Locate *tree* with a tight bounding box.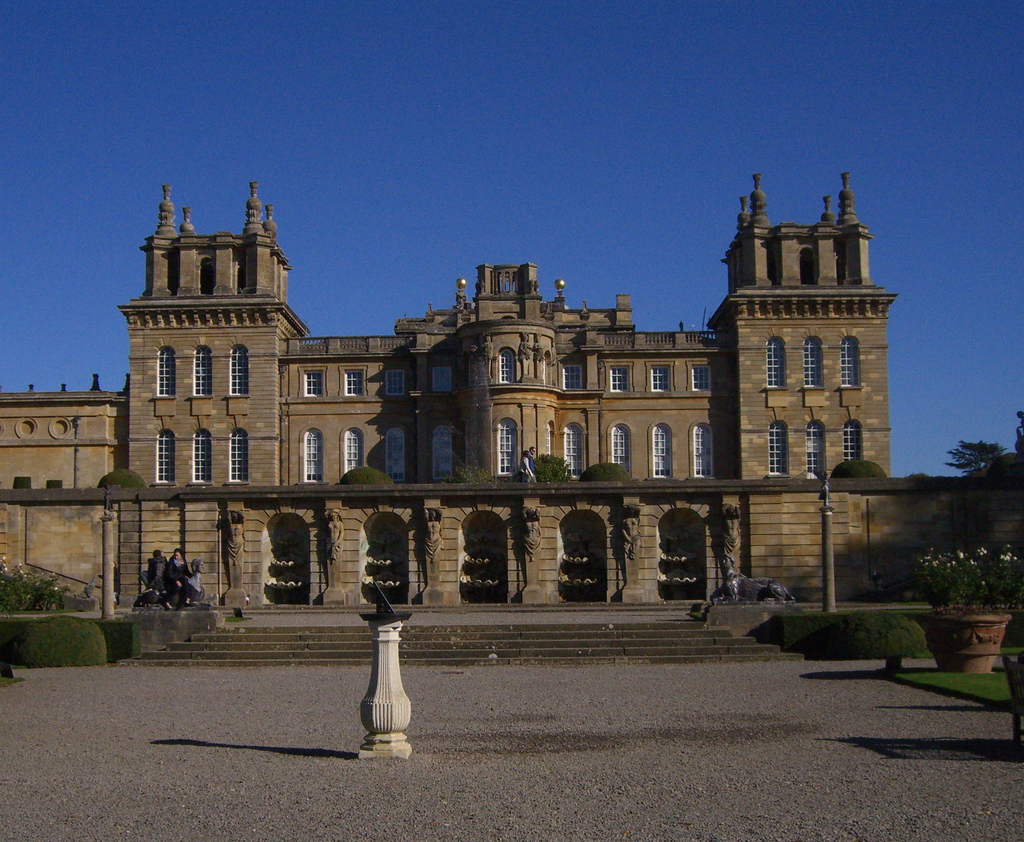
<box>536,453,575,482</box>.
